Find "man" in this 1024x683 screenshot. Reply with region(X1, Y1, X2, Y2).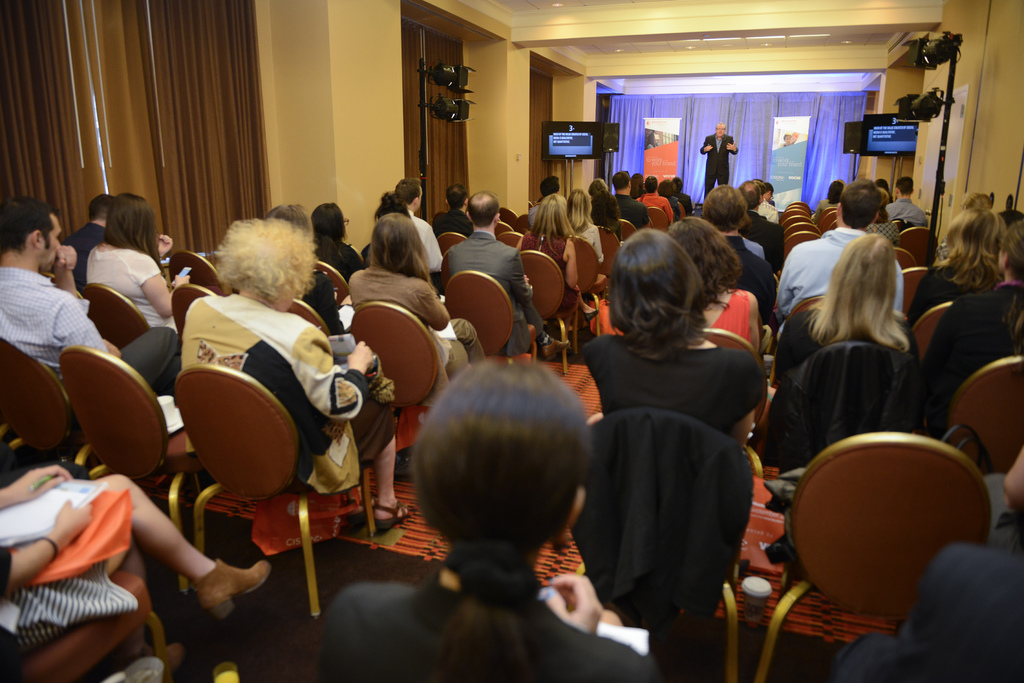
region(703, 121, 738, 197).
